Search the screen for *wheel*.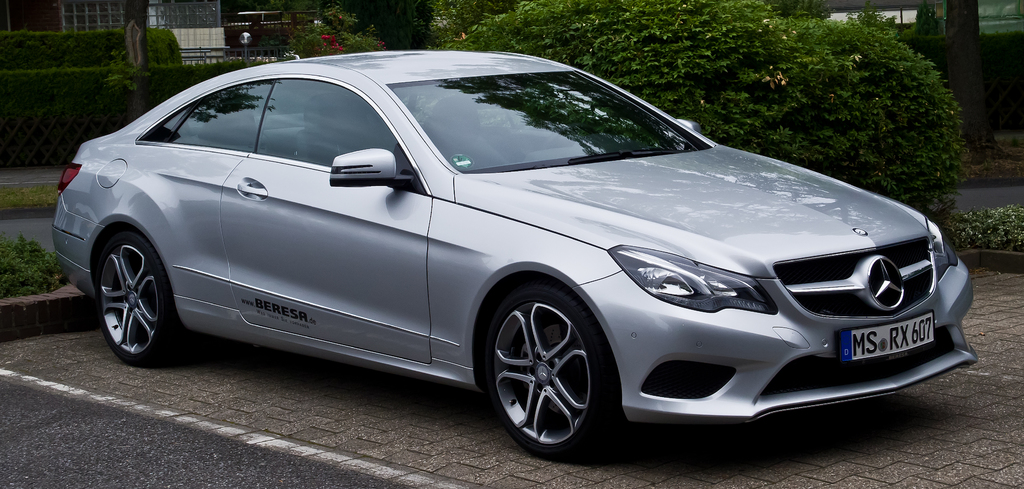
Found at Rect(547, 124, 595, 144).
